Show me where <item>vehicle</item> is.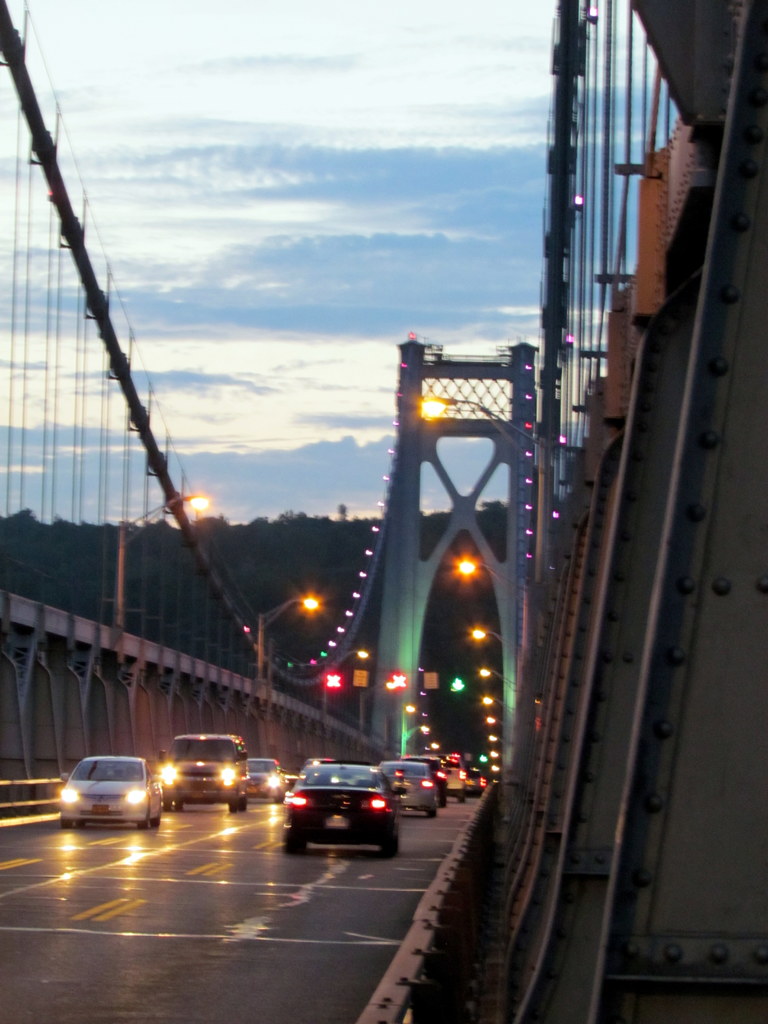
<item>vehicle</item> is at {"x1": 248, "y1": 758, "x2": 285, "y2": 798}.
